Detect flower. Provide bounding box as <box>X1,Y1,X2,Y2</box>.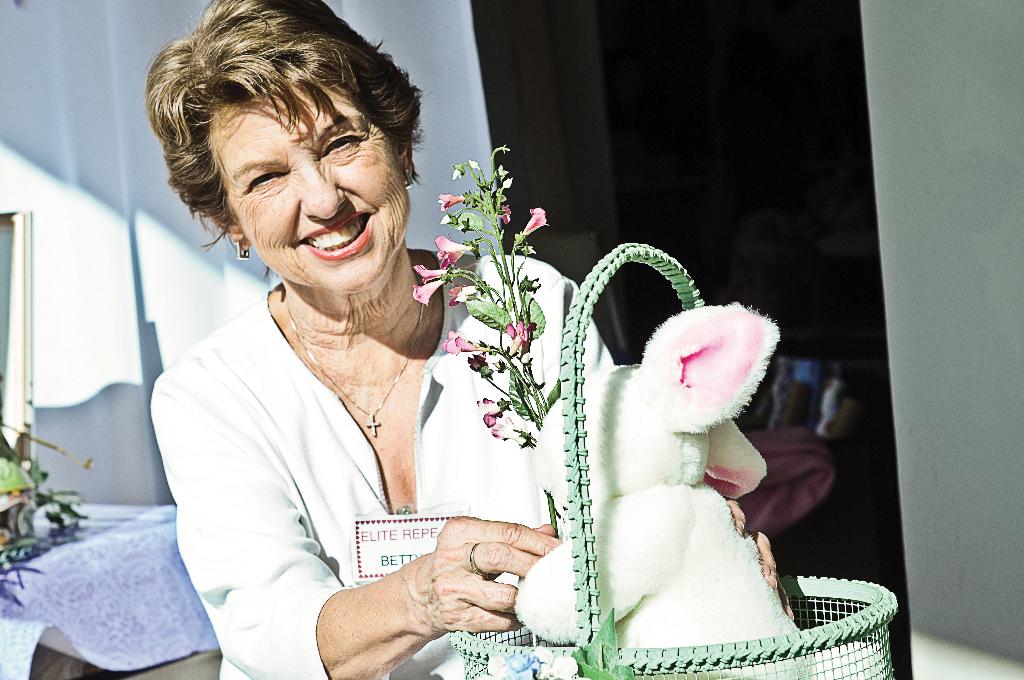
<box>470,651,593,679</box>.
